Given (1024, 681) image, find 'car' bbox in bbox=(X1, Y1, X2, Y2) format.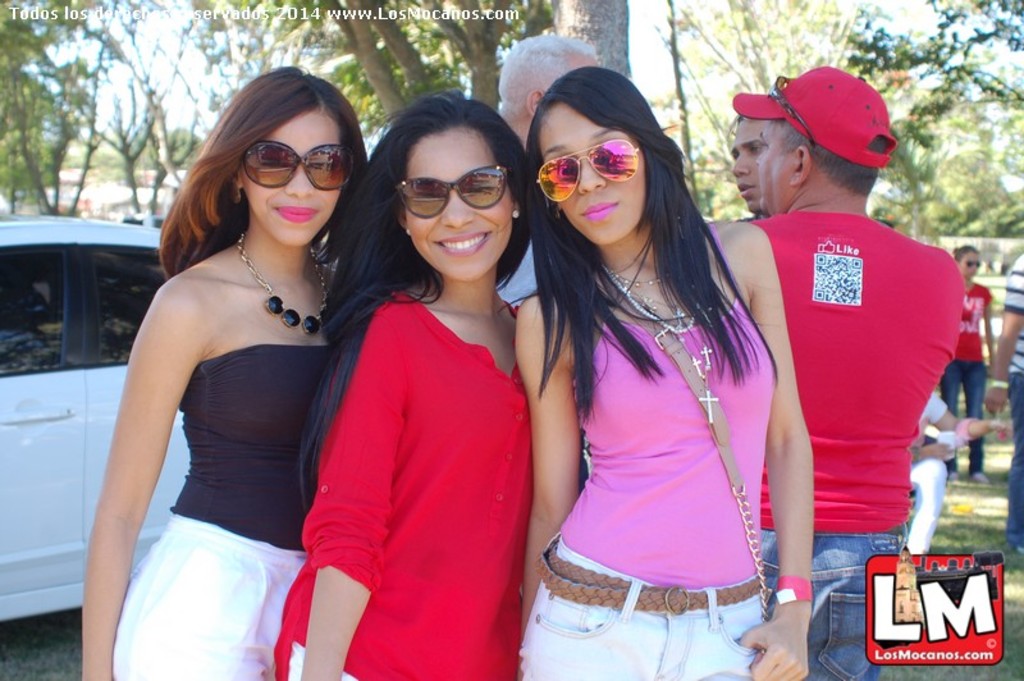
bbox=(0, 215, 193, 623).
